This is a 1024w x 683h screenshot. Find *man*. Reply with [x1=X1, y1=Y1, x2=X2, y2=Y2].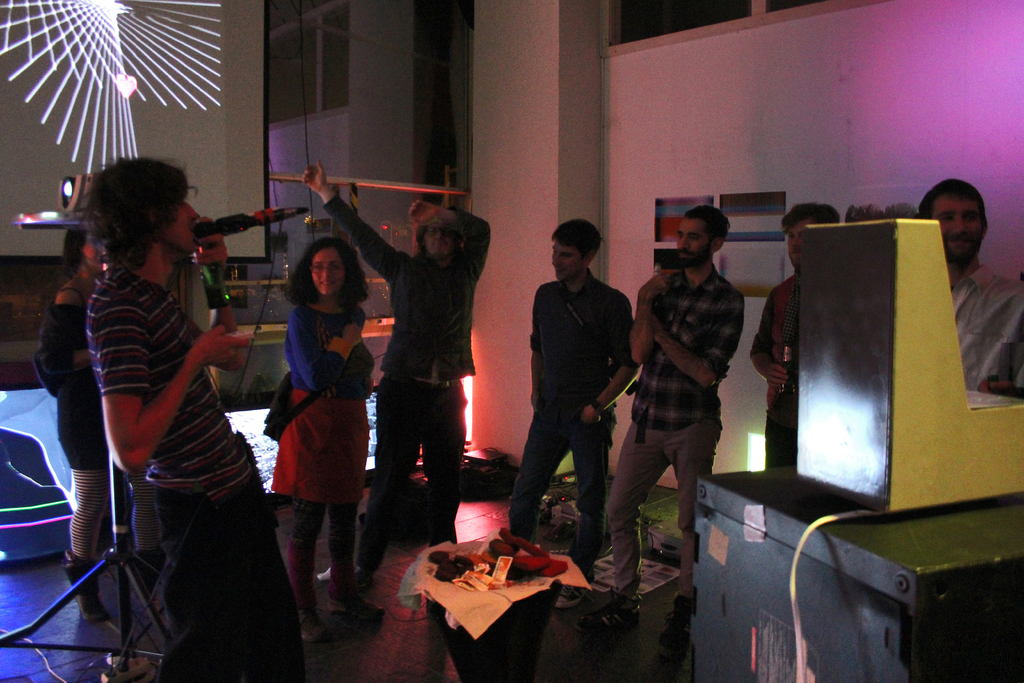
[x1=513, y1=200, x2=643, y2=615].
